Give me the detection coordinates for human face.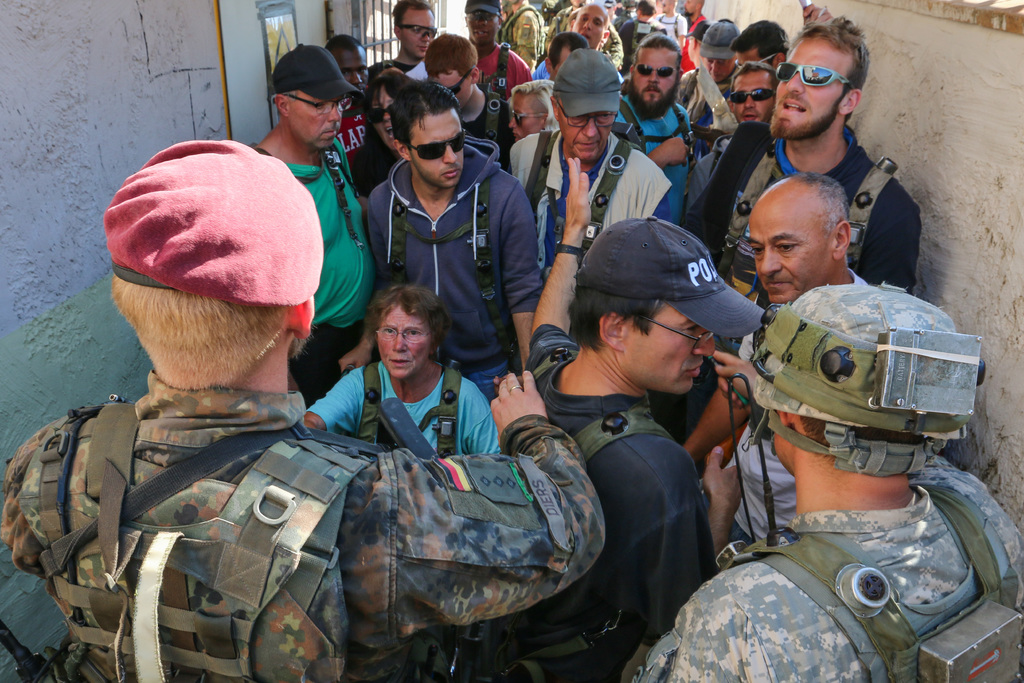
detection(625, 303, 718, 402).
